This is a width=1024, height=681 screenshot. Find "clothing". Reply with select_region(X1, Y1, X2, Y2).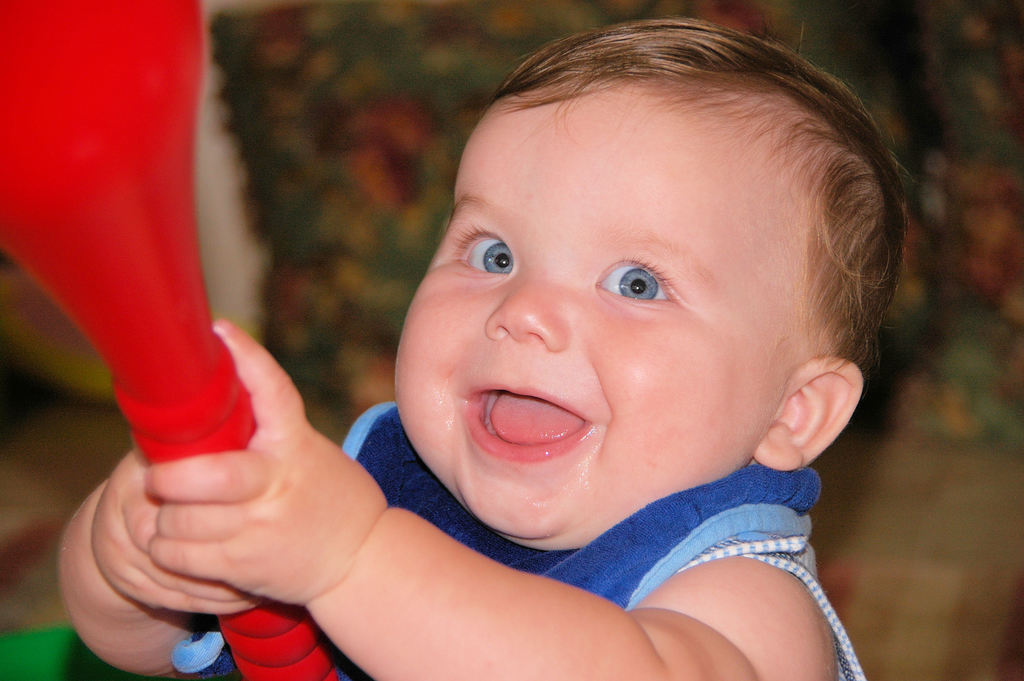
select_region(168, 399, 867, 680).
